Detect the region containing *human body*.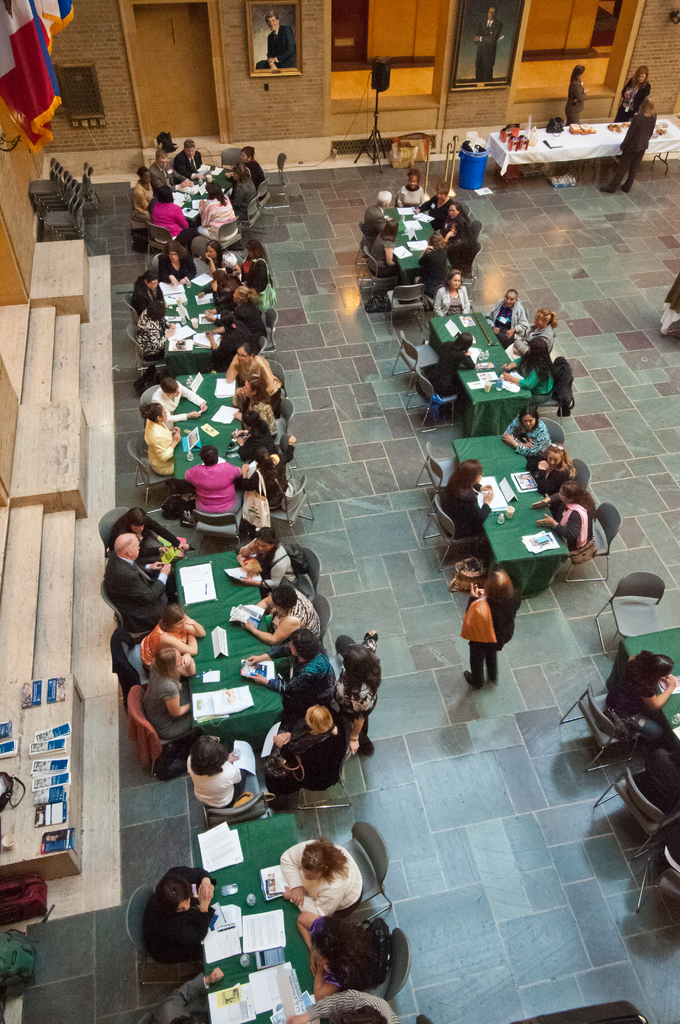
(510, 306, 553, 351).
